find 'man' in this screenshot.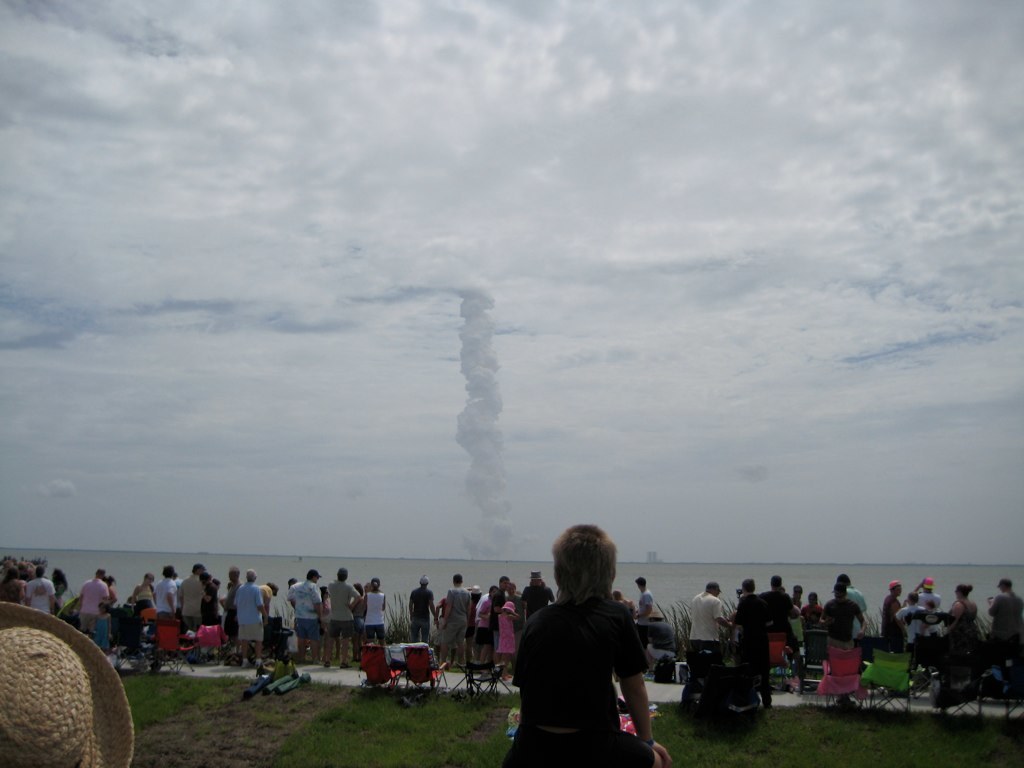
The bounding box for 'man' is rect(632, 575, 655, 663).
